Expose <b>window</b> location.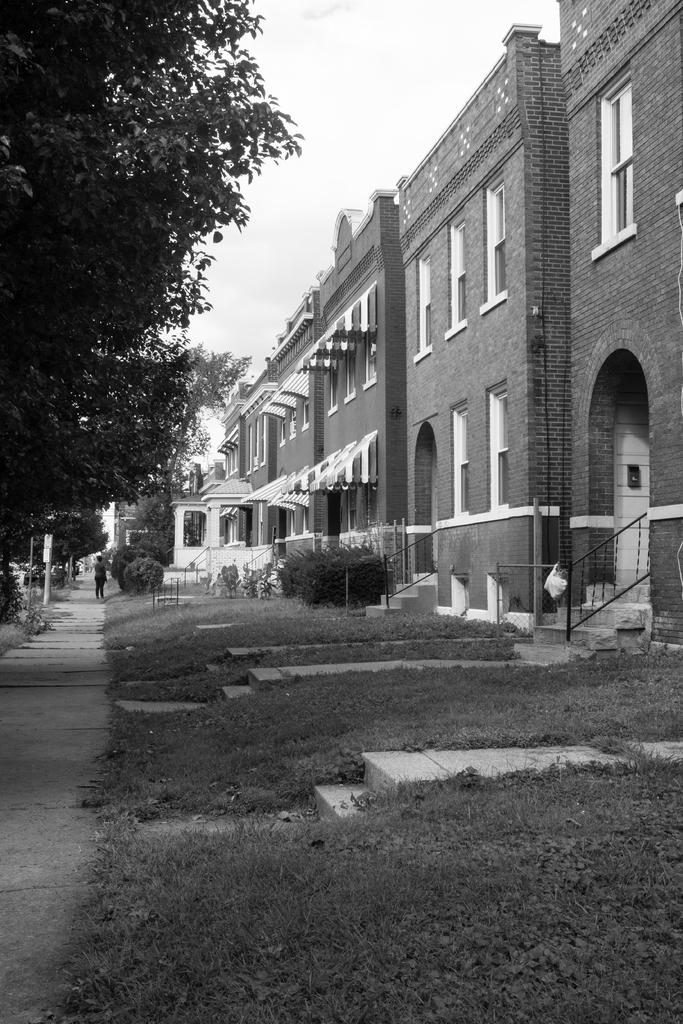
Exposed at box=[446, 389, 465, 516].
